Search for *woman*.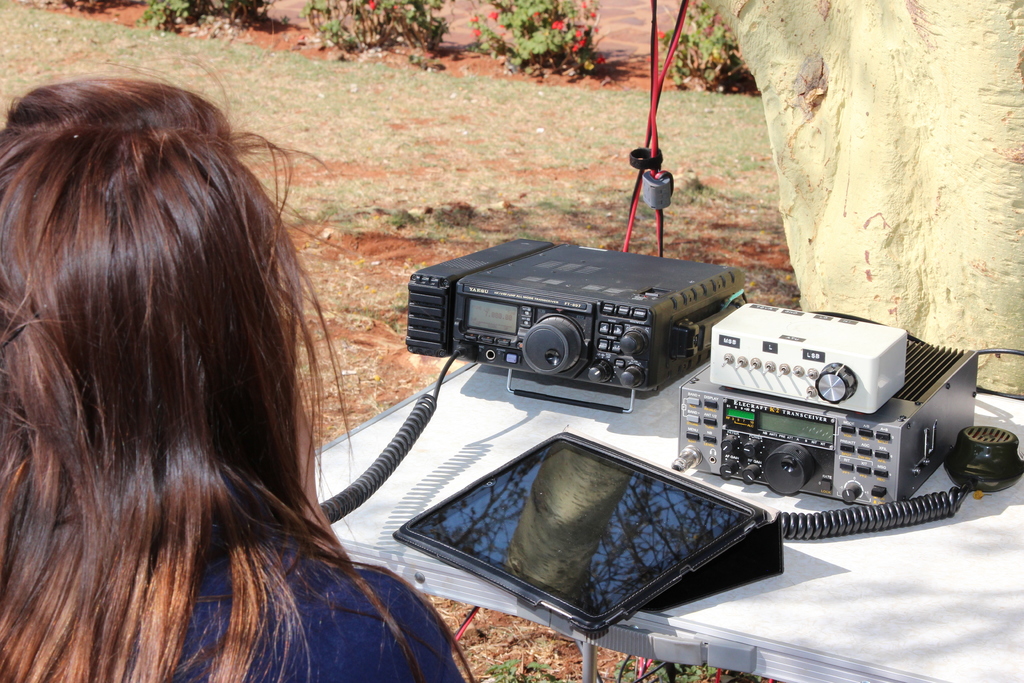
Found at {"left": 0, "top": 35, "right": 445, "bottom": 682}.
